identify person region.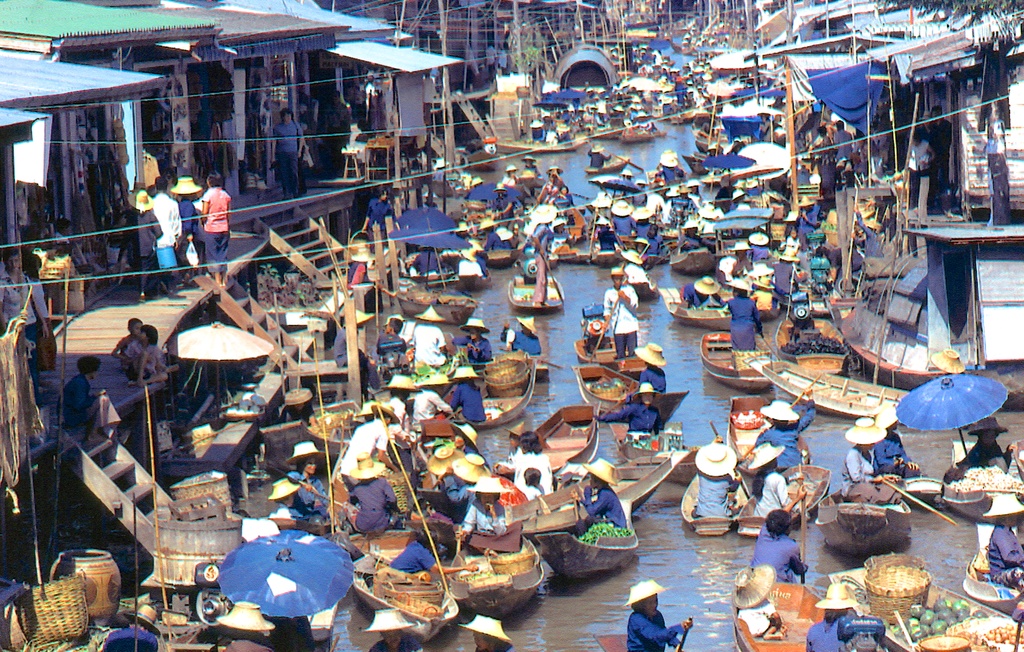
Region: x1=588 y1=380 x2=664 y2=436.
